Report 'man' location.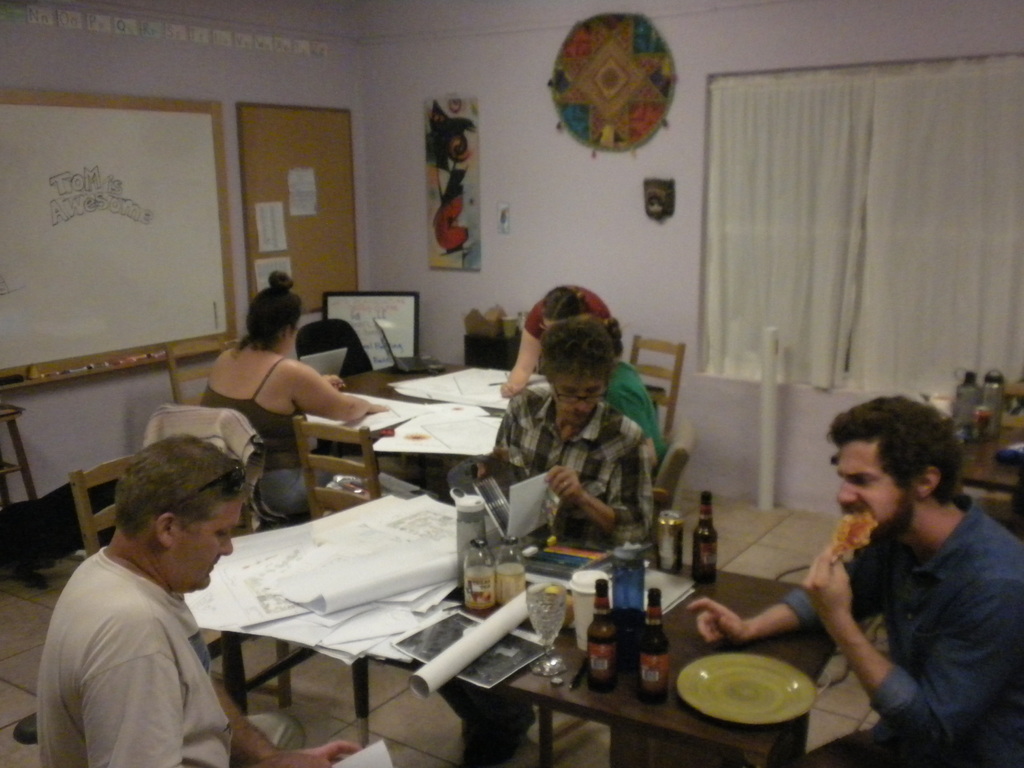
Report: [left=687, top=395, right=1023, bottom=767].
